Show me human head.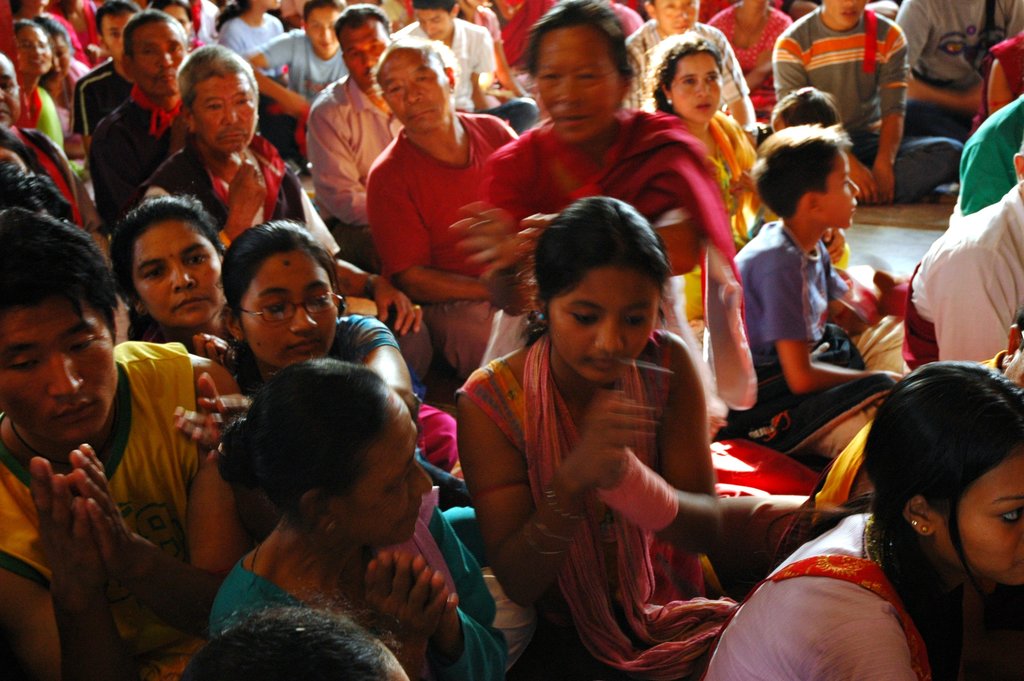
human head is here: locate(113, 194, 228, 327).
